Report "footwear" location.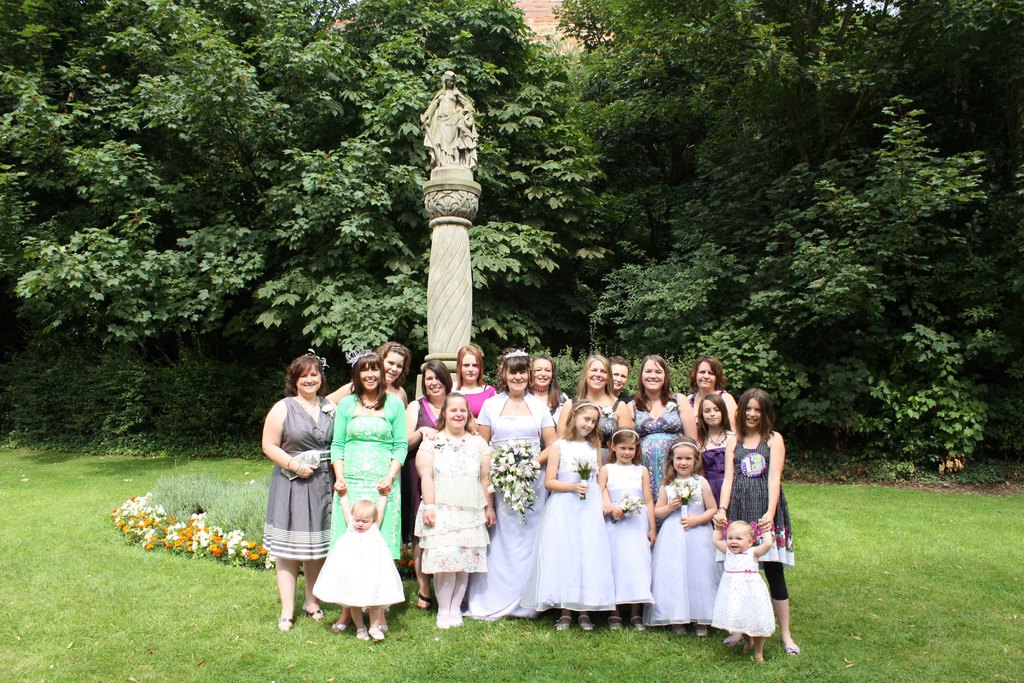
Report: (left=579, top=614, right=596, bottom=634).
